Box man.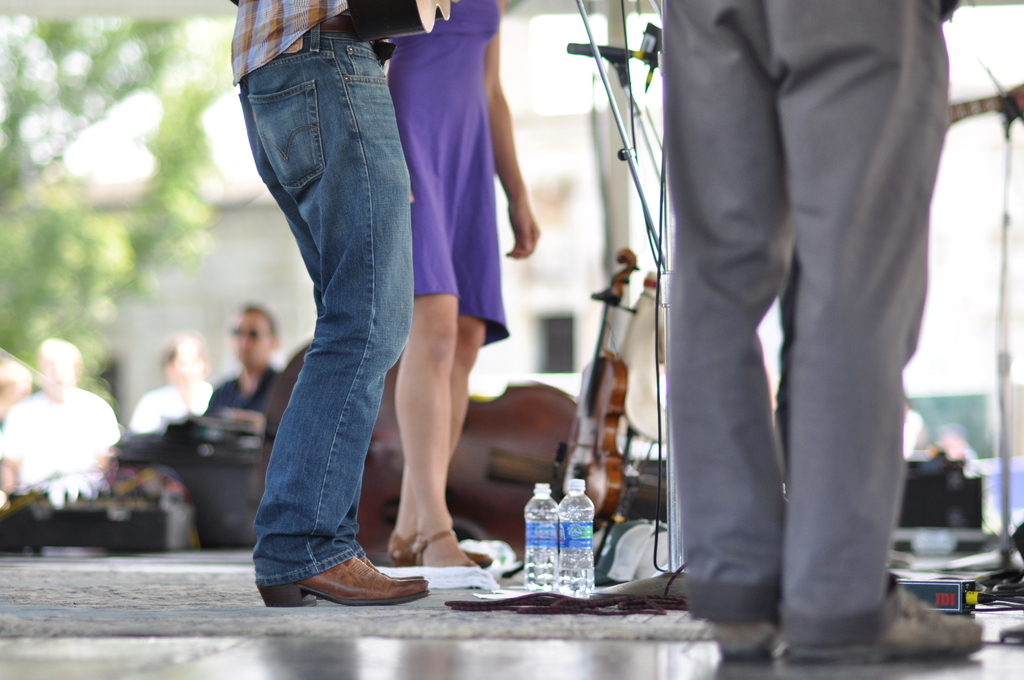
{"x1": 225, "y1": 0, "x2": 435, "y2": 608}.
